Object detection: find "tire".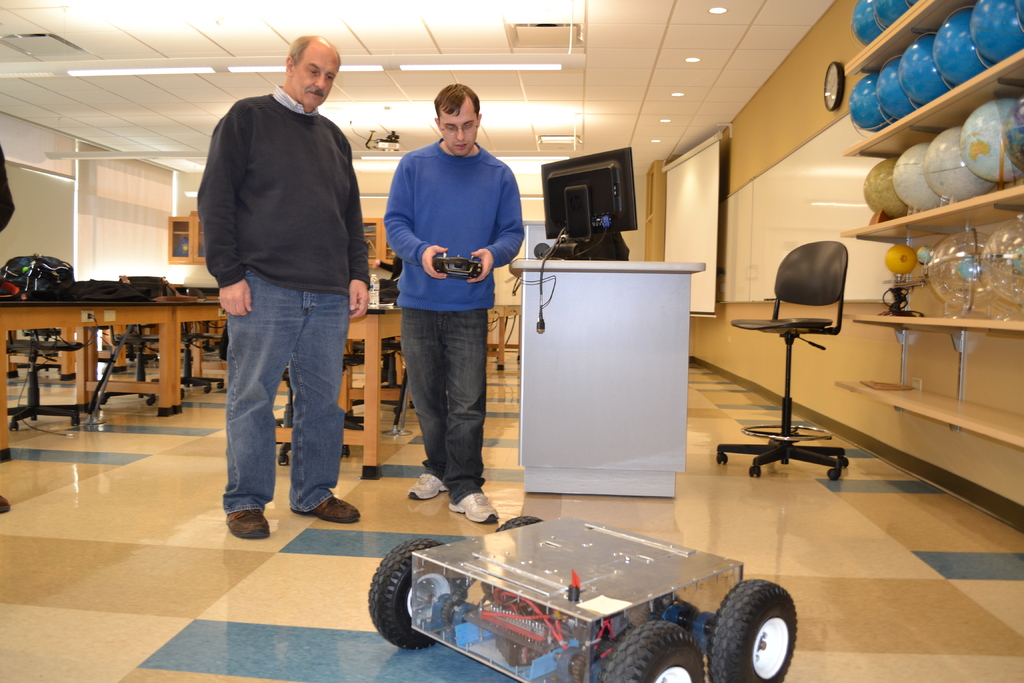
[601, 622, 703, 682].
